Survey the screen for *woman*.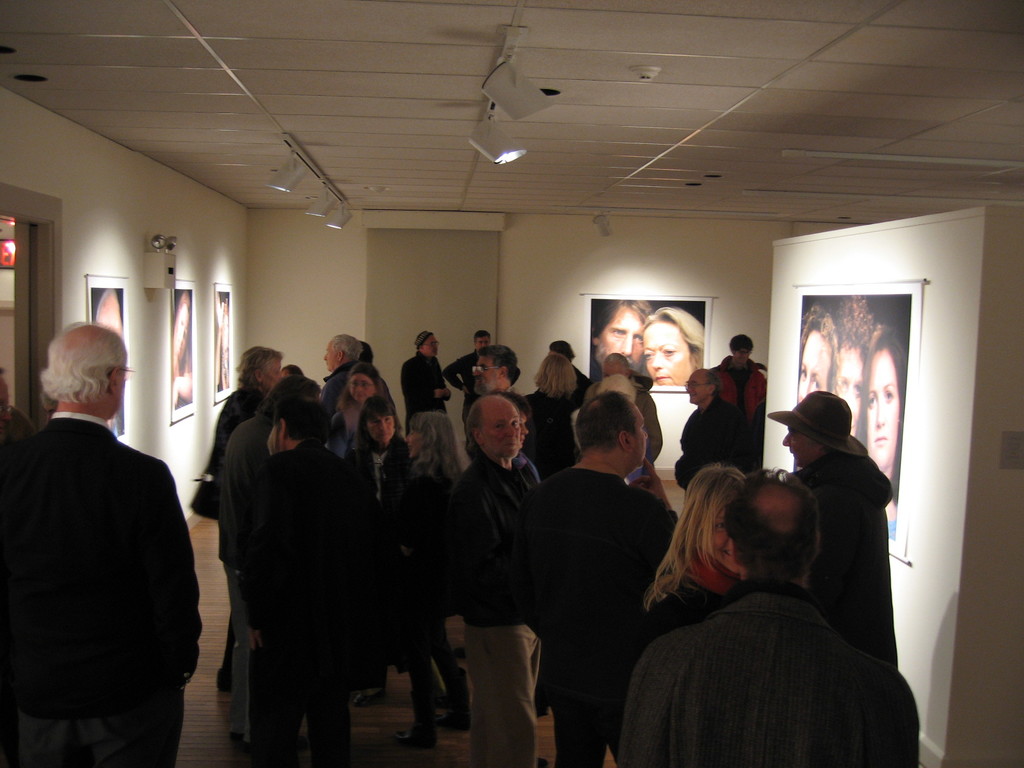
Survey found: locate(625, 468, 746, 684).
